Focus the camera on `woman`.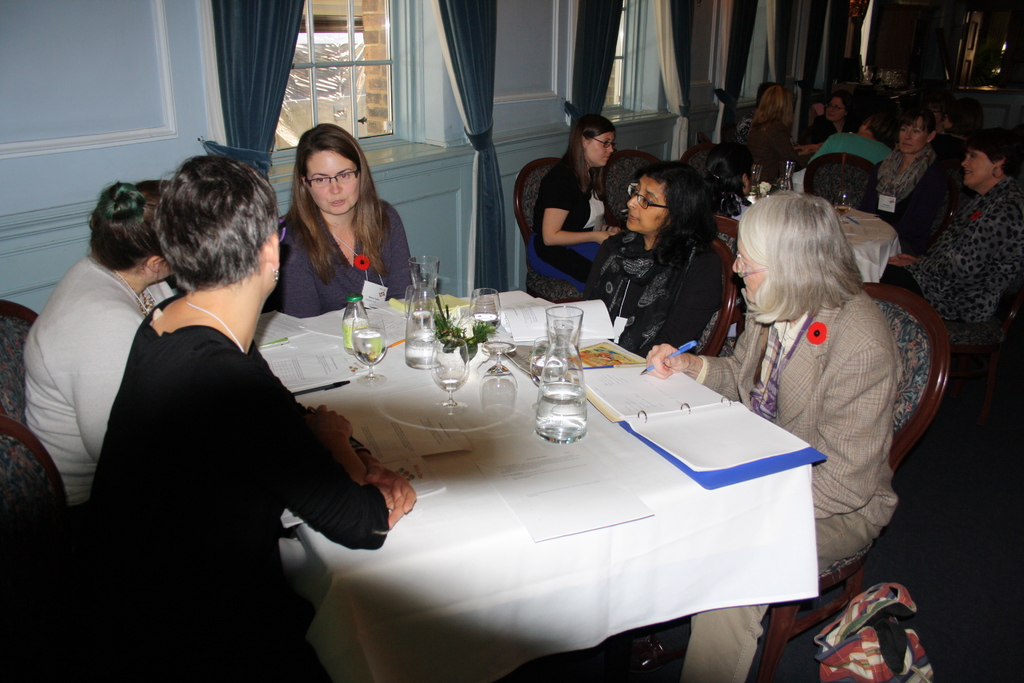
Focus region: crop(267, 123, 415, 320).
